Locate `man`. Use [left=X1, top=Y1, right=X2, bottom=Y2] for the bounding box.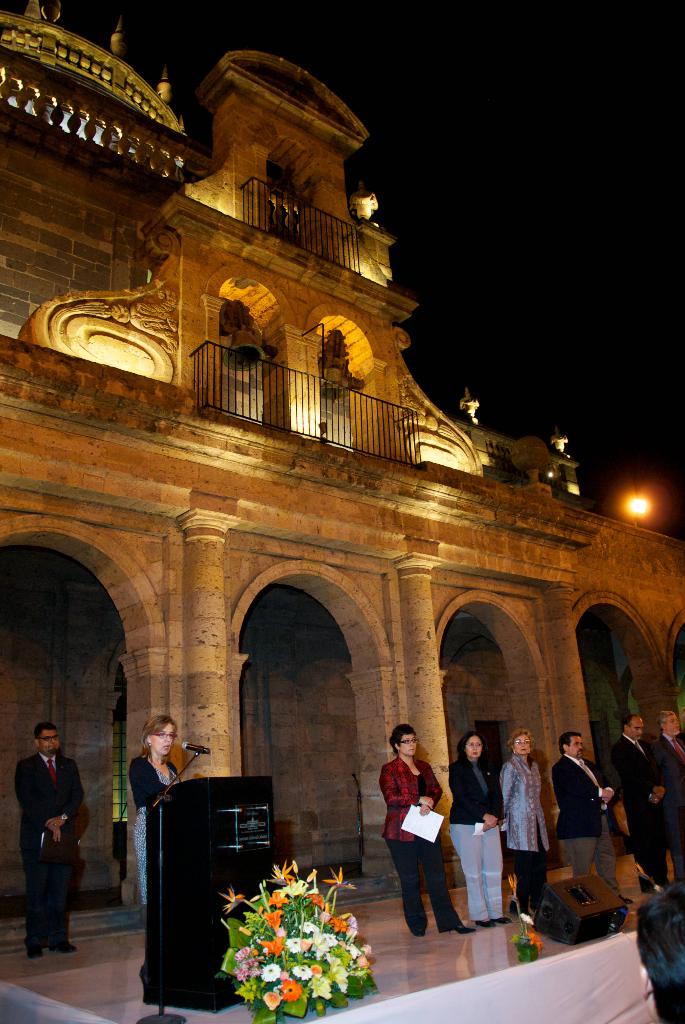
[left=605, top=713, right=673, bottom=890].
